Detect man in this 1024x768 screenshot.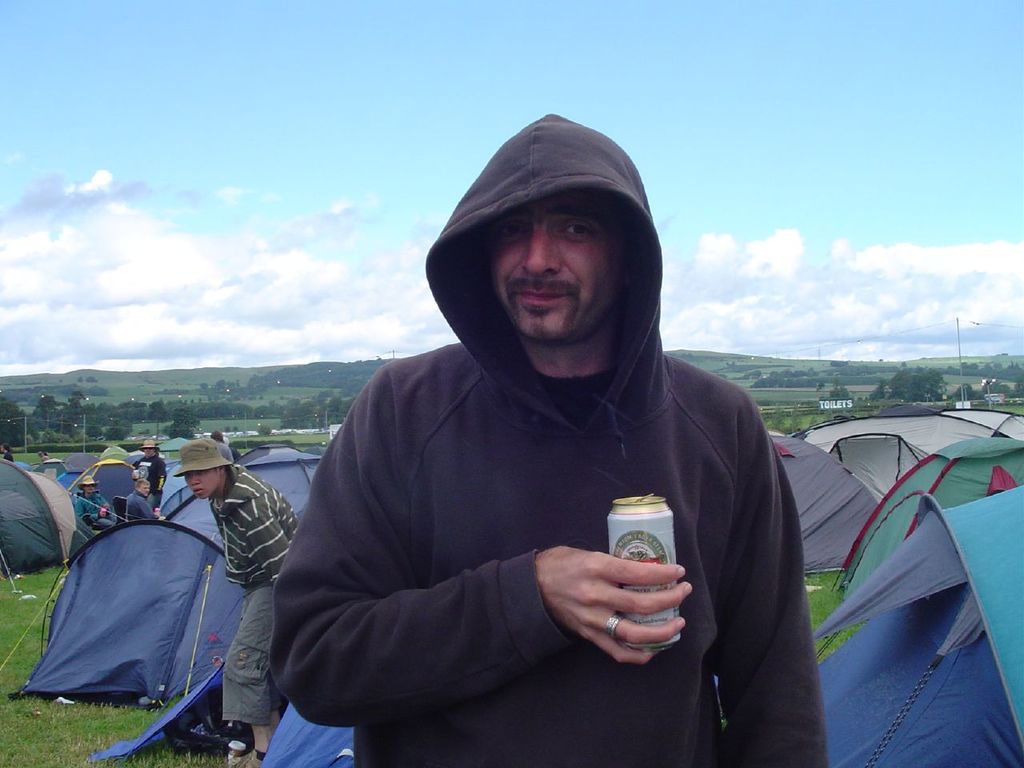
Detection: <bbox>38, 451, 50, 462</bbox>.
